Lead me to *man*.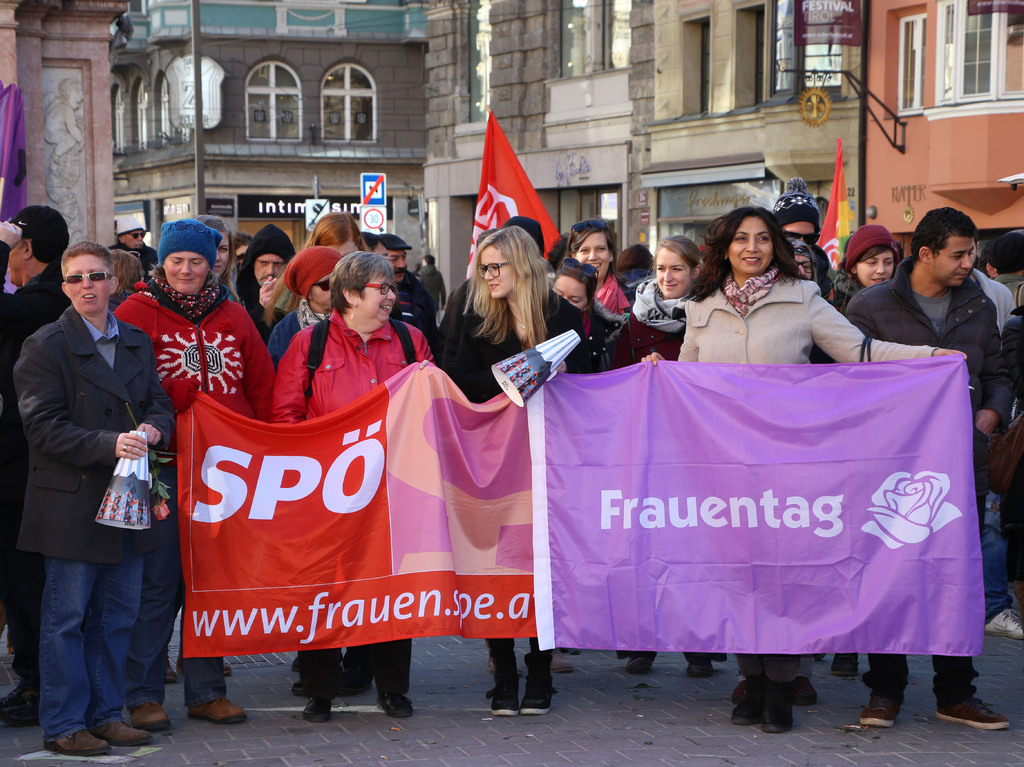
Lead to crop(774, 175, 836, 278).
